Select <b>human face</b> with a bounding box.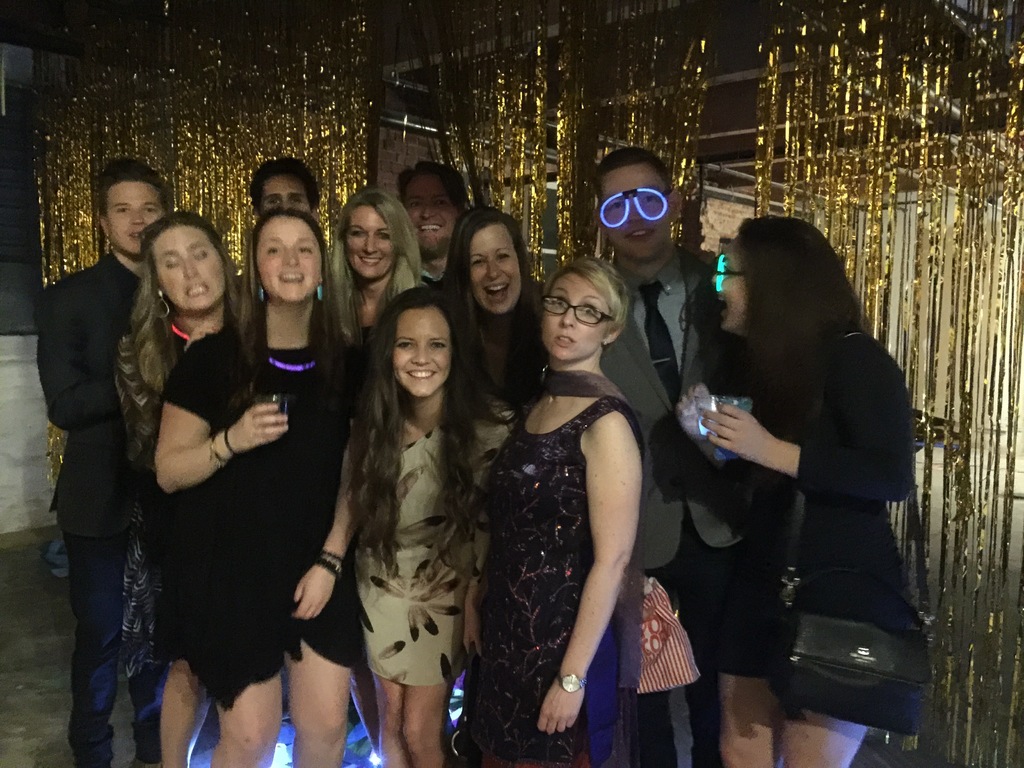
locate(538, 274, 612, 362).
